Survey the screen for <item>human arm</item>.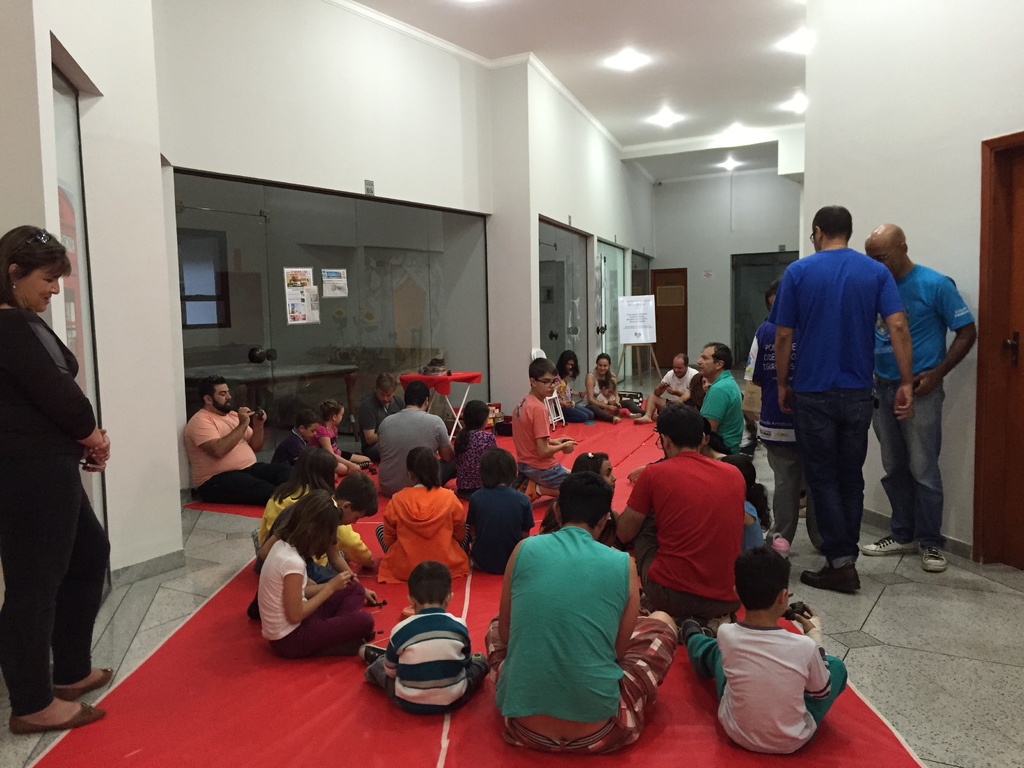
Survey found: x1=523 y1=499 x2=536 y2=537.
